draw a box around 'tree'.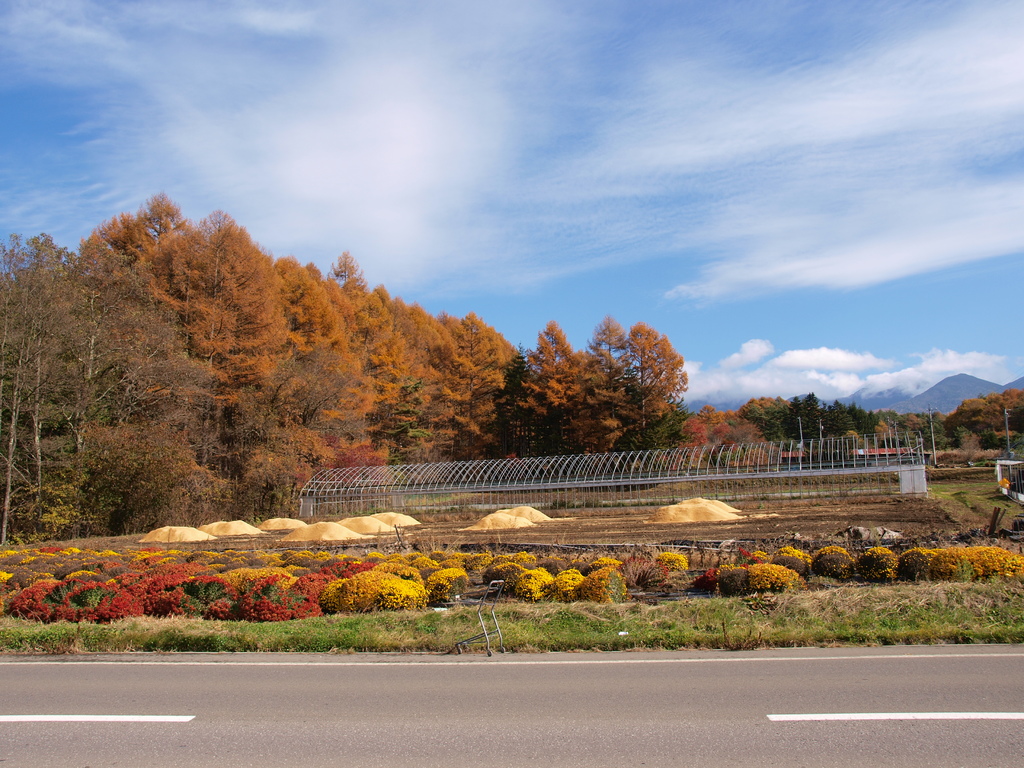
x1=545, y1=308, x2=580, y2=445.
